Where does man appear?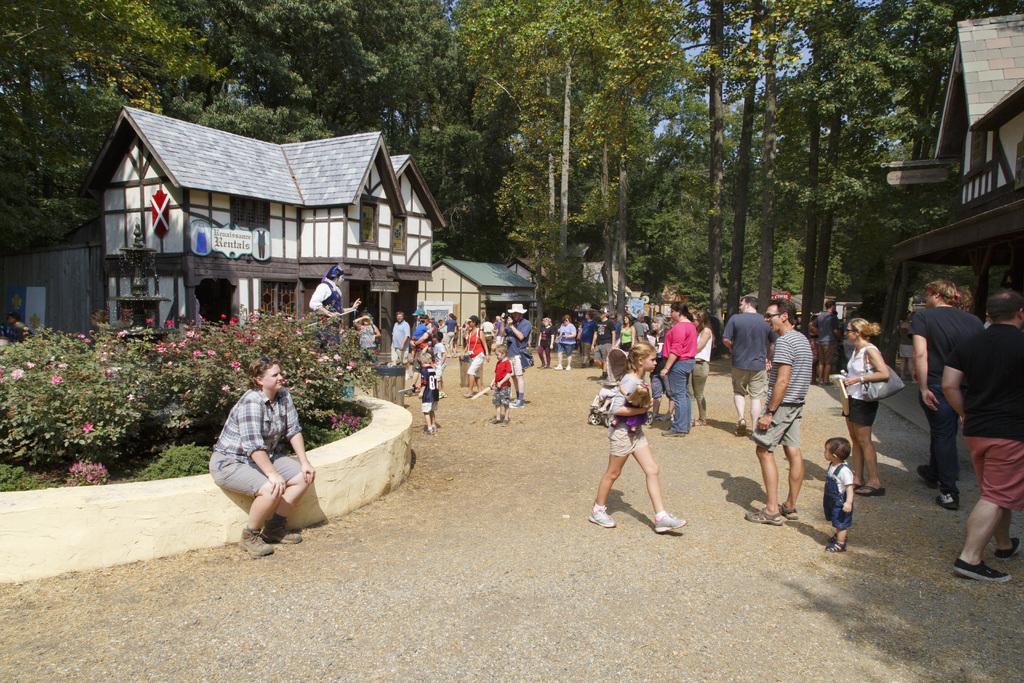
Appears at select_region(209, 360, 316, 564).
